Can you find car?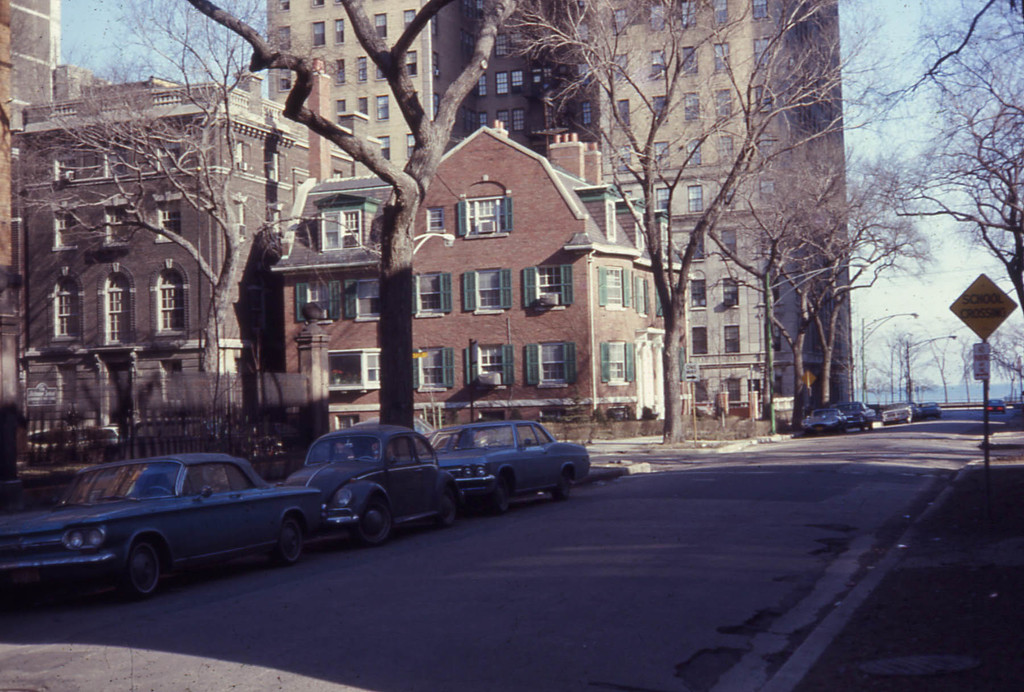
Yes, bounding box: select_region(984, 398, 1005, 414).
